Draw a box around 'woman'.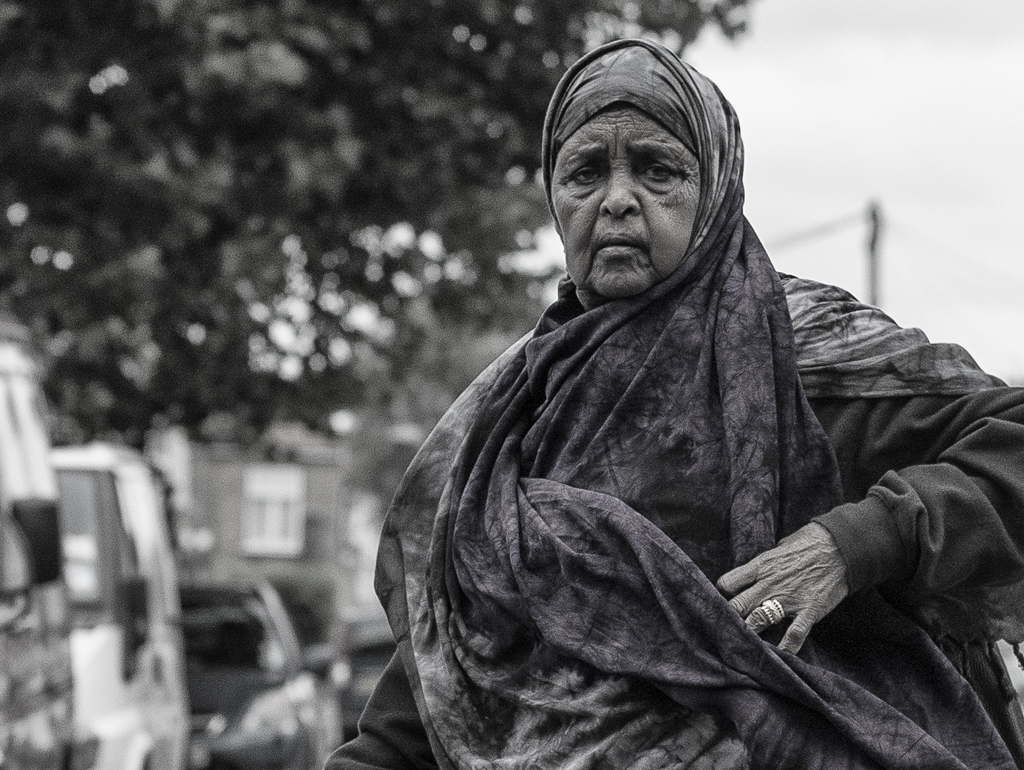
[313, 40, 992, 742].
